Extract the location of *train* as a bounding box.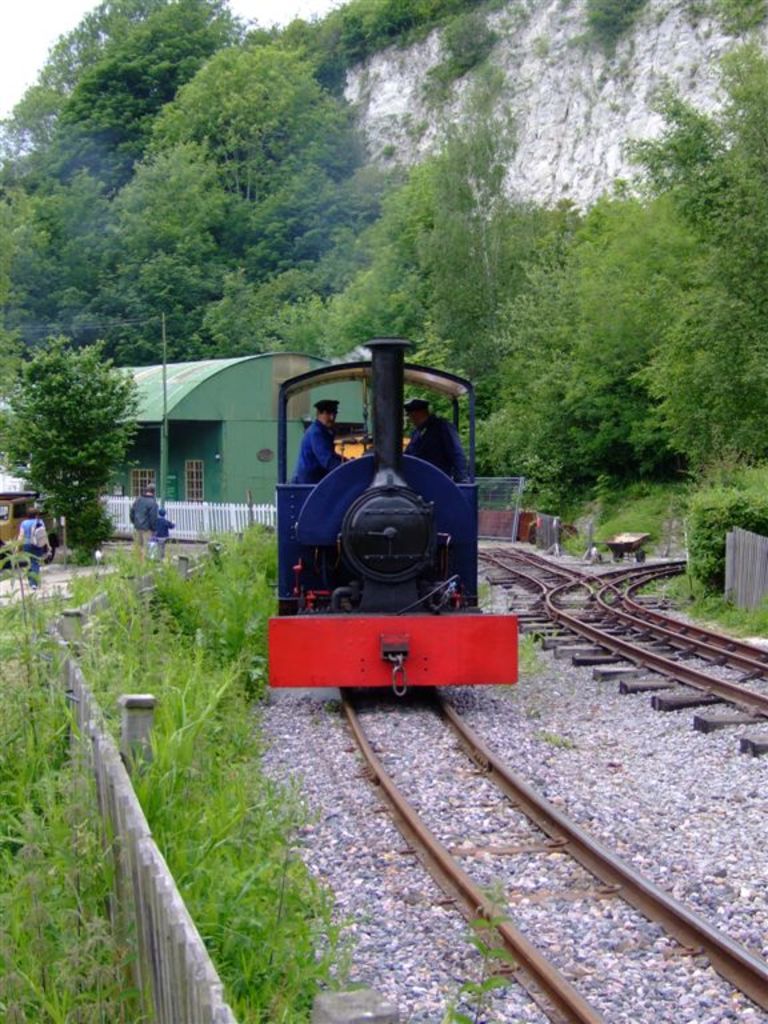
bbox=(264, 336, 523, 689).
